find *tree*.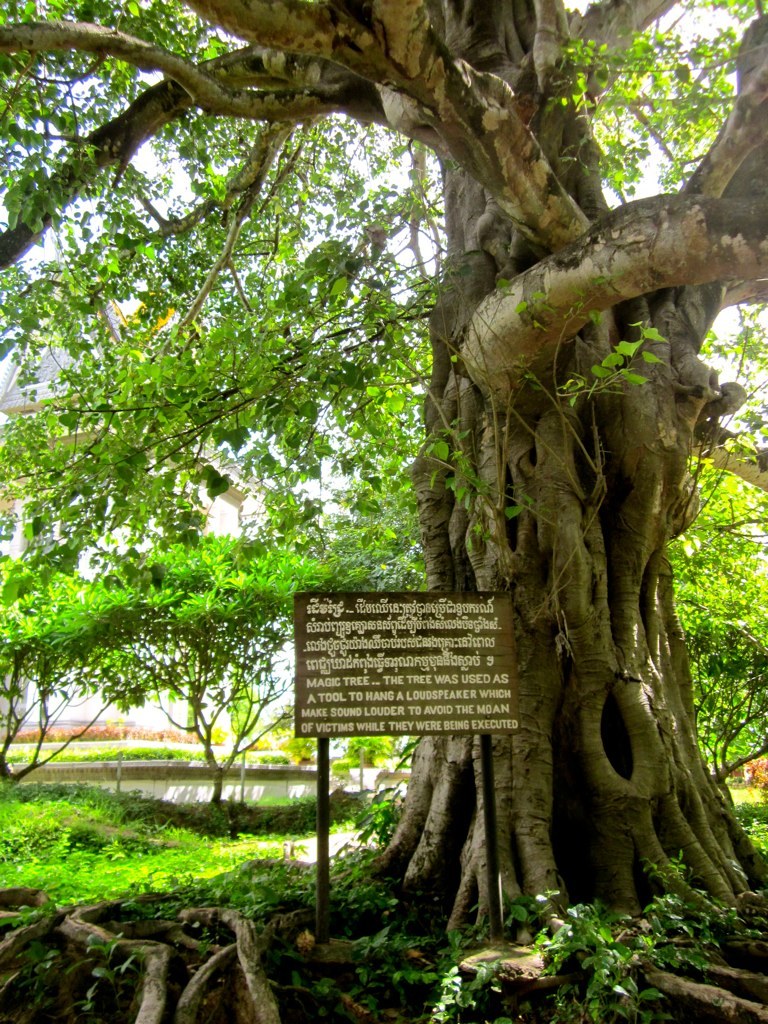
[0, 559, 153, 781].
